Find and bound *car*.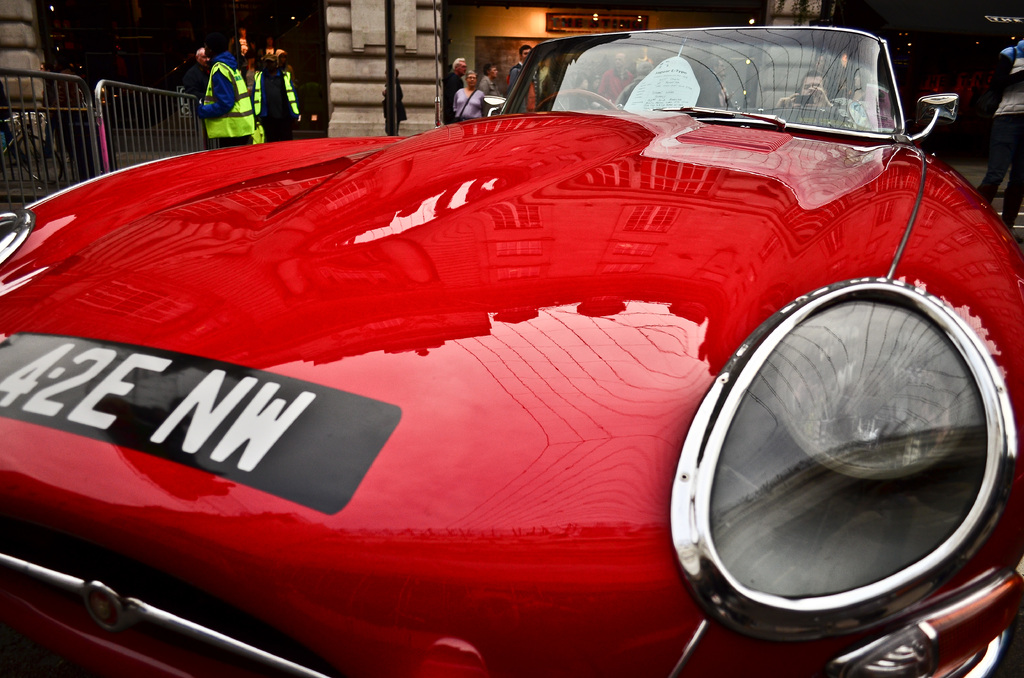
Bound: crop(17, 38, 1015, 668).
